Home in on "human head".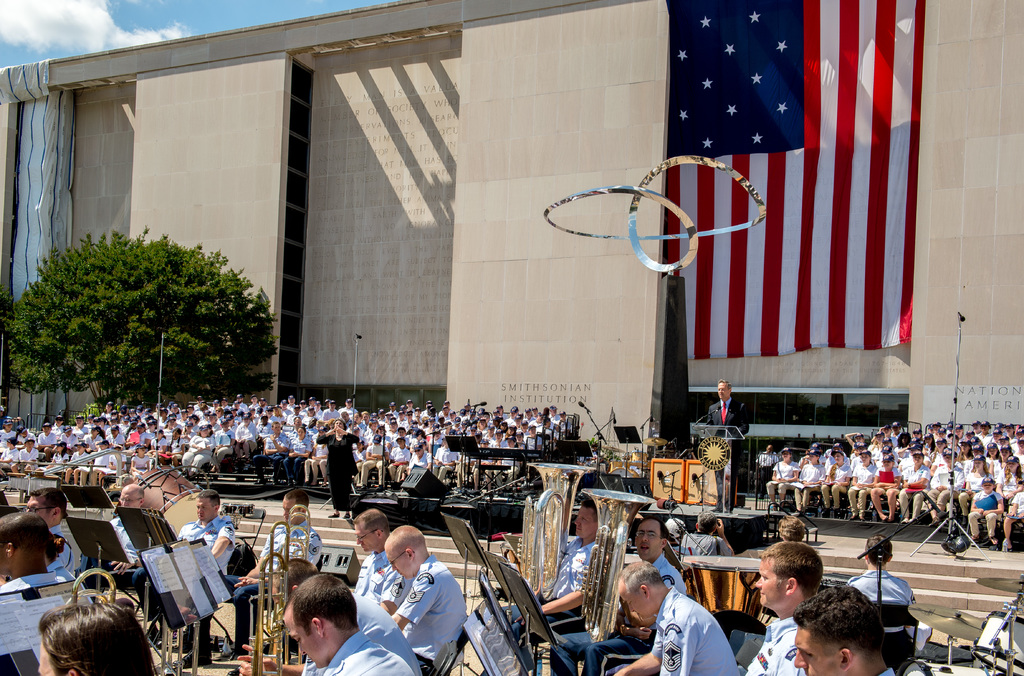
Homed in at (left=779, top=446, right=792, bottom=463).
